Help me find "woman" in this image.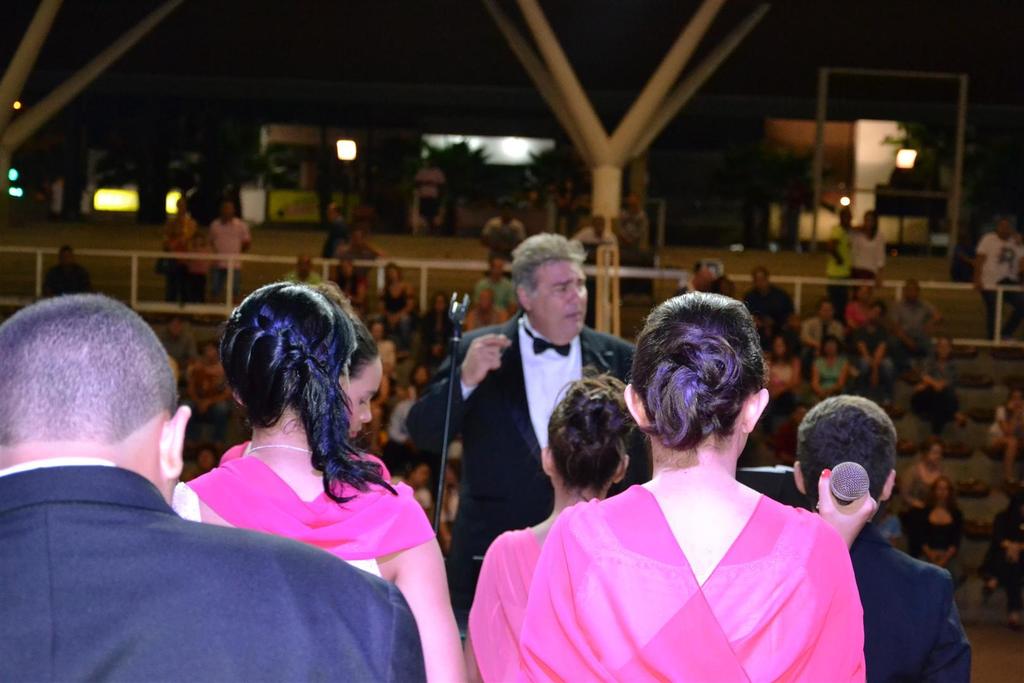
Found it: {"left": 519, "top": 290, "right": 860, "bottom": 682}.
